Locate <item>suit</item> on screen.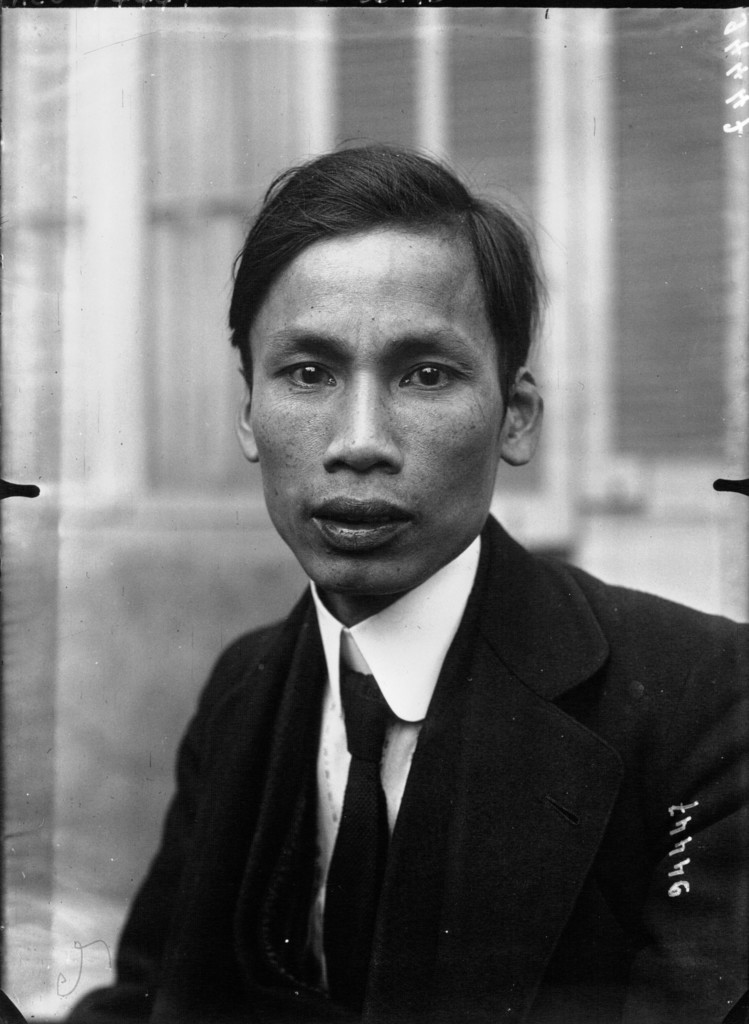
On screen at left=103, top=492, right=709, bottom=1007.
